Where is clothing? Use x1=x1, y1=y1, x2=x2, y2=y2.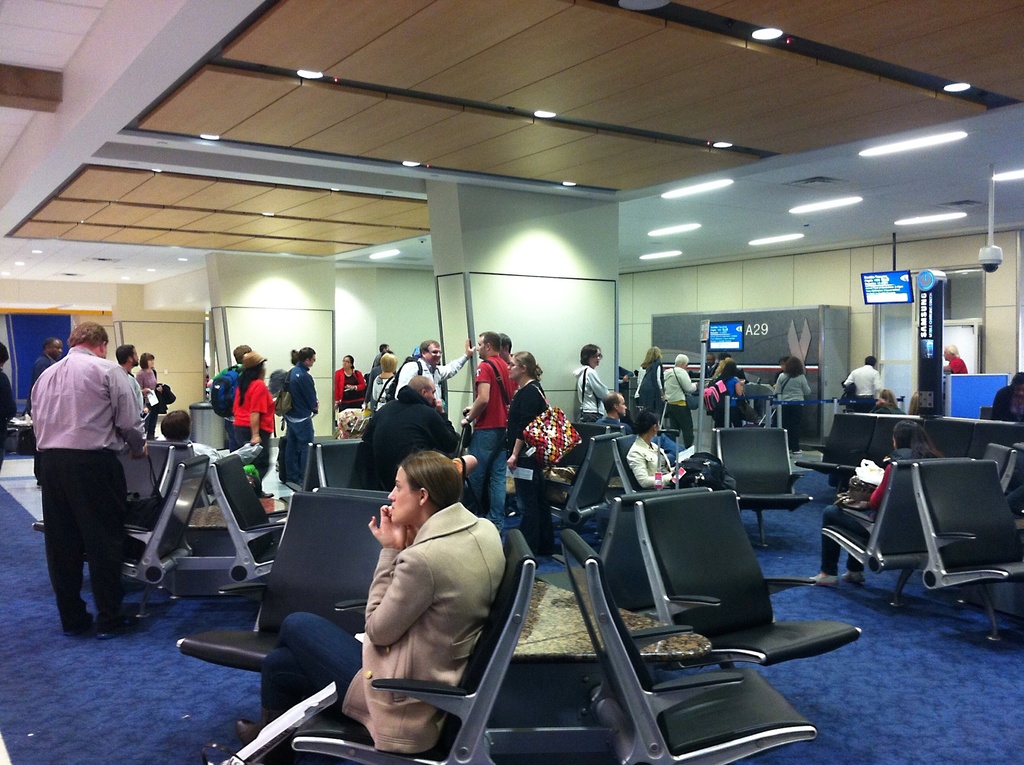
x1=578, y1=363, x2=608, y2=420.
